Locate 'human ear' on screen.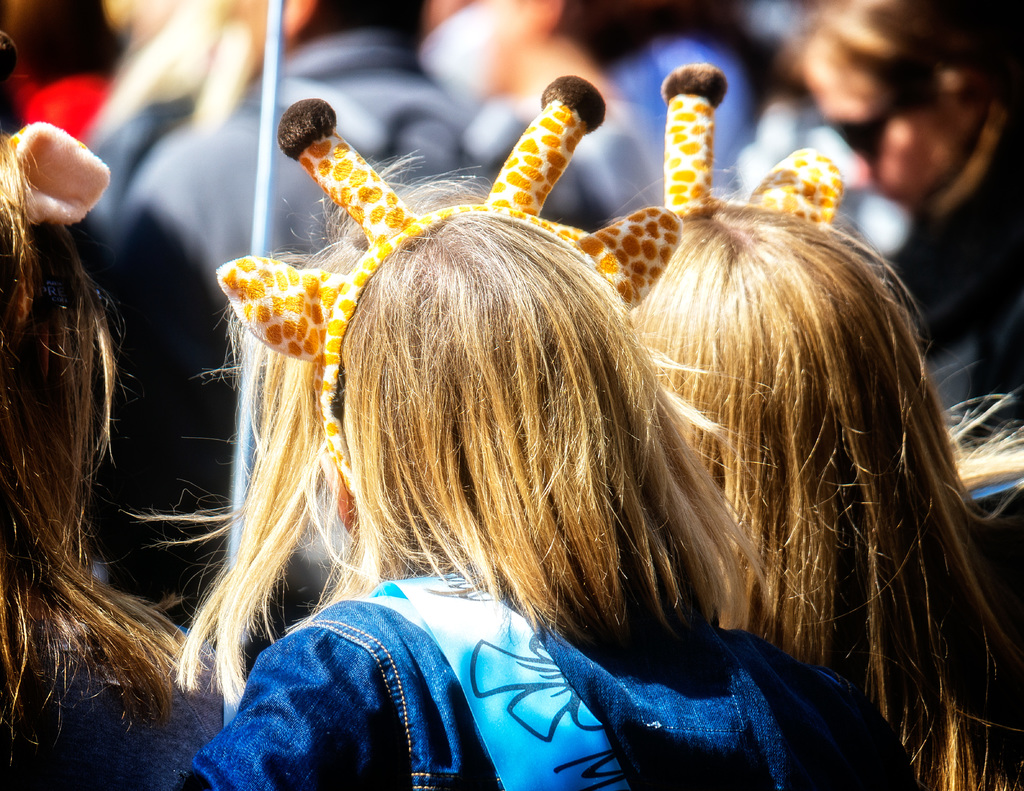
On screen at (324, 451, 351, 523).
